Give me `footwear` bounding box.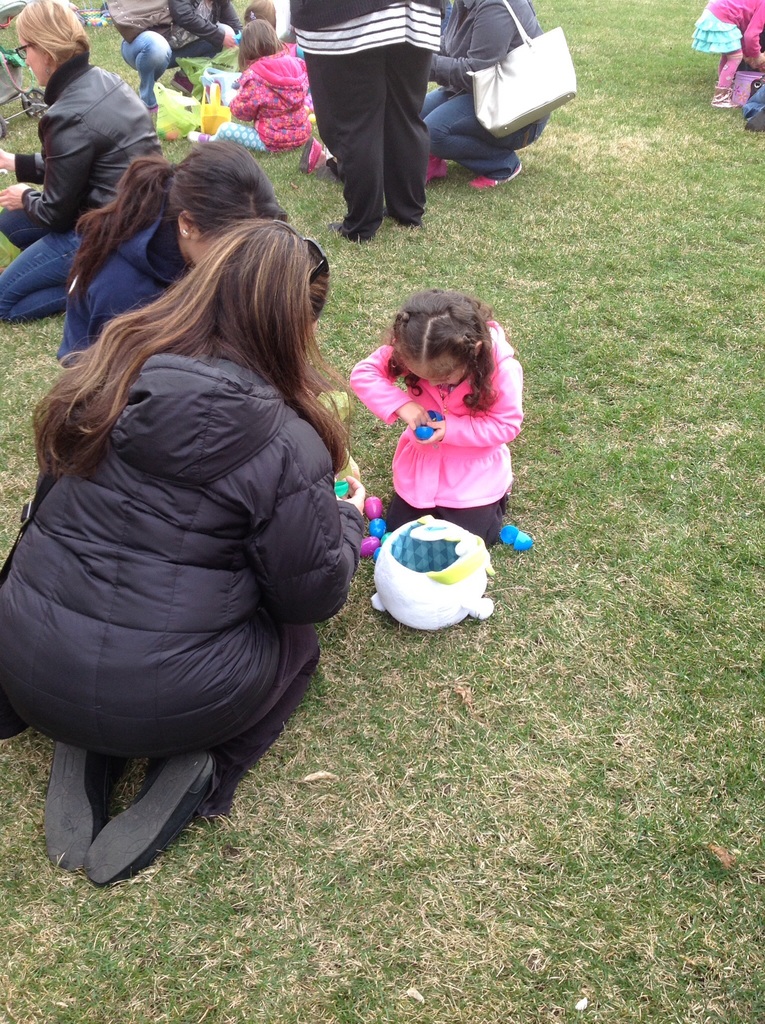
x1=468, y1=166, x2=522, y2=182.
